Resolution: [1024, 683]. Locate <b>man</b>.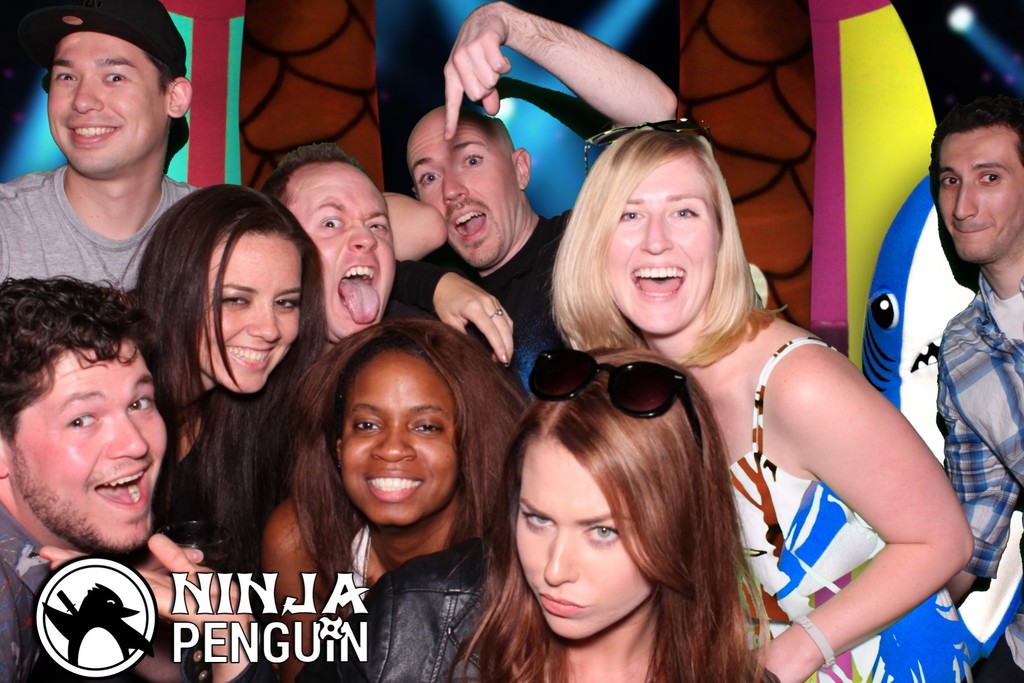
0 0 210 291.
